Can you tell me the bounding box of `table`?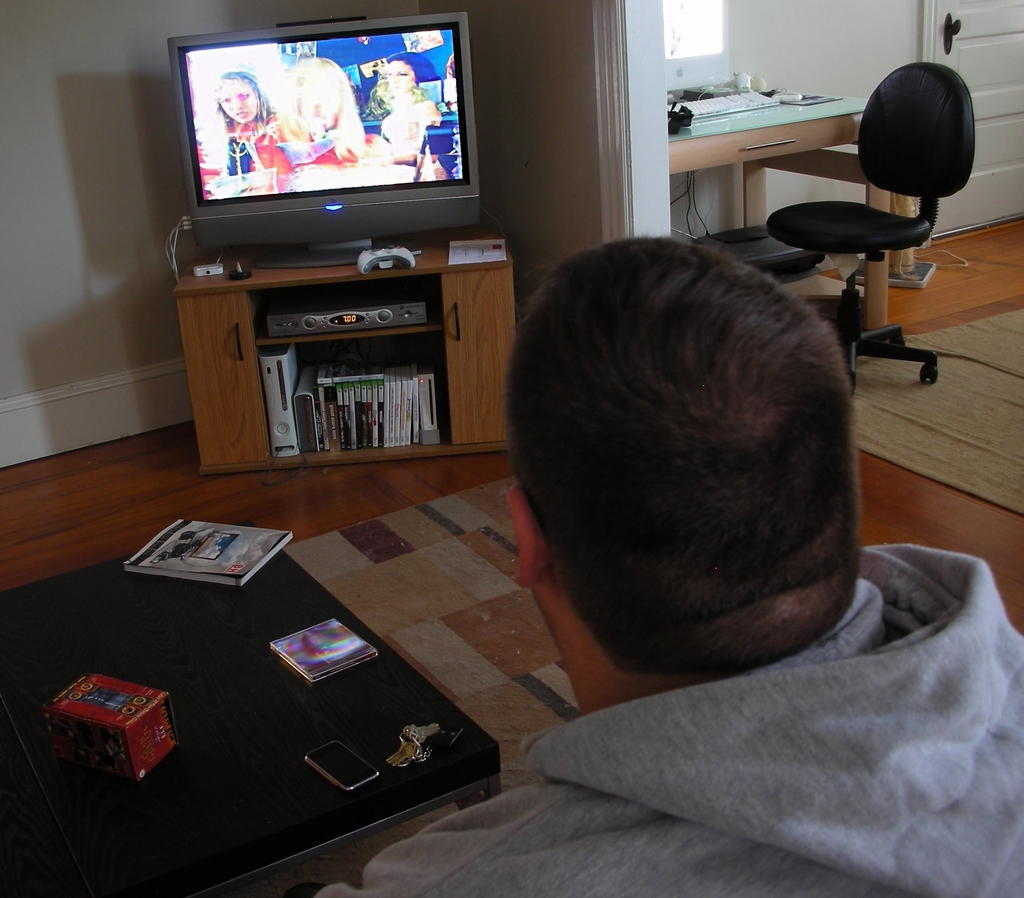
bbox(0, 517, 503, 897).
